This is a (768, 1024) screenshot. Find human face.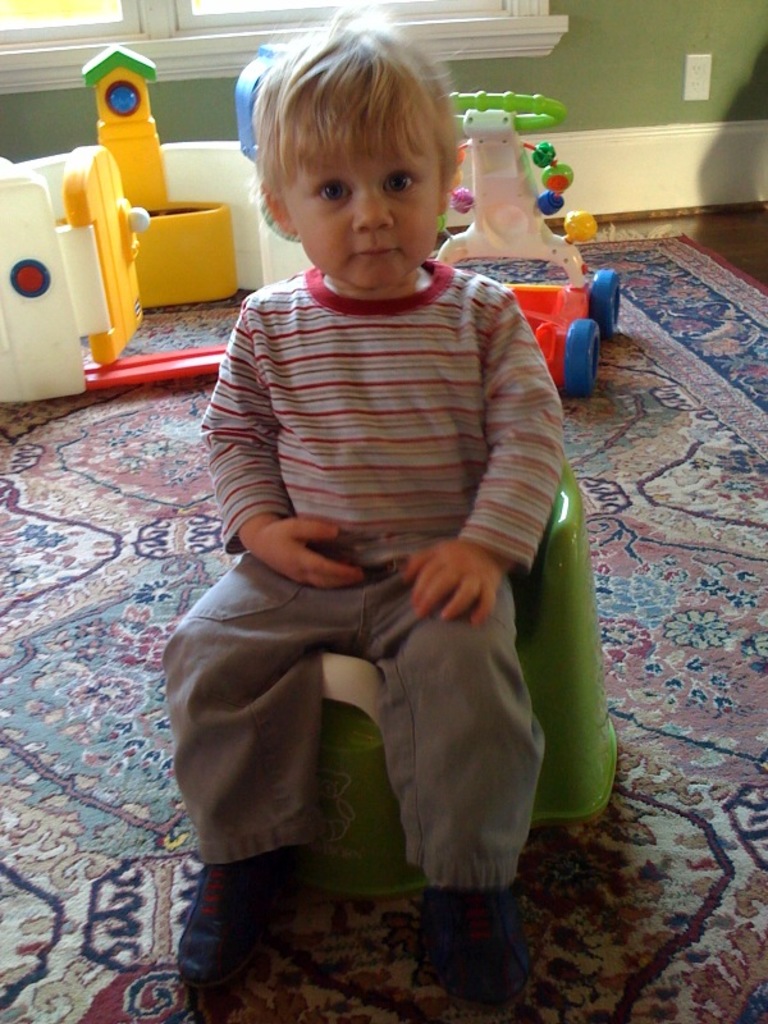
Bounding box: bbox(284, 123, 439, 288).
